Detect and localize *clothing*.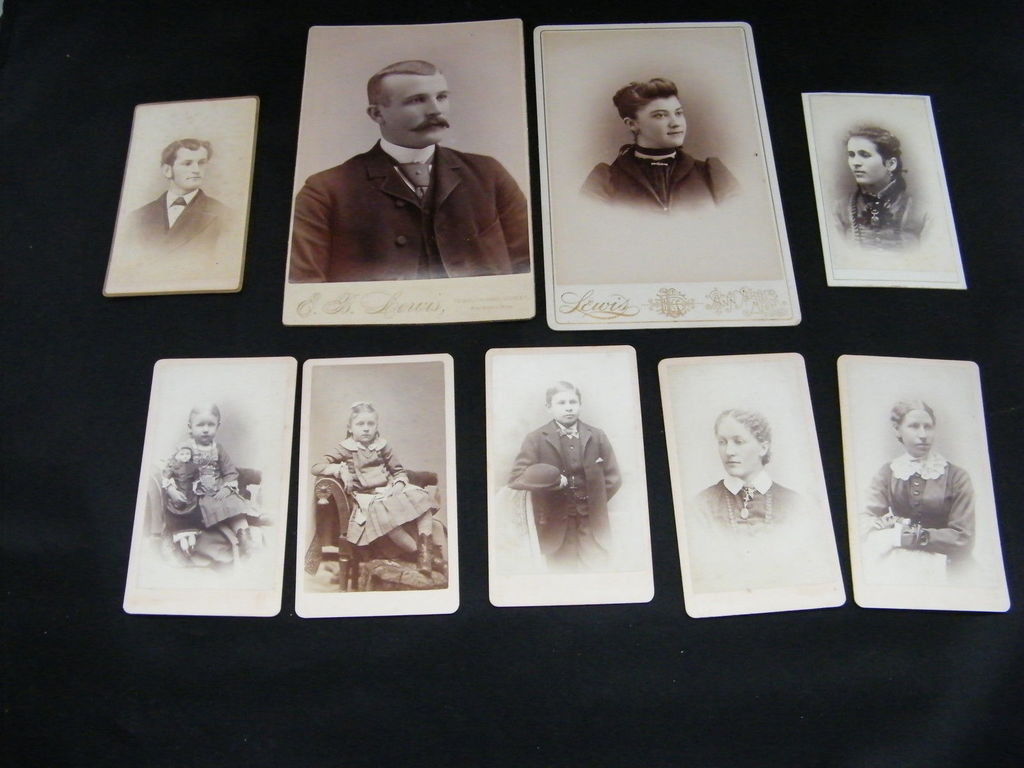
Localized at bbox=(127, 192, 245, 261).
